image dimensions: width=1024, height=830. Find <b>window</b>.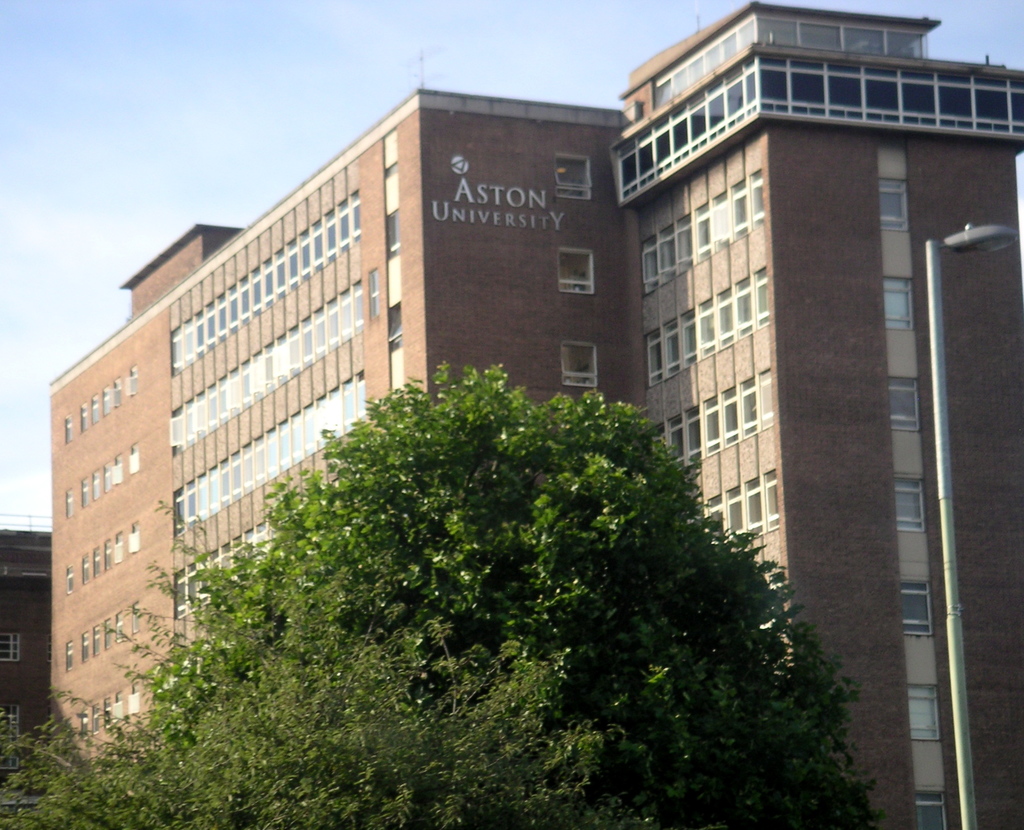
box=[129, 441, 141, 473].
